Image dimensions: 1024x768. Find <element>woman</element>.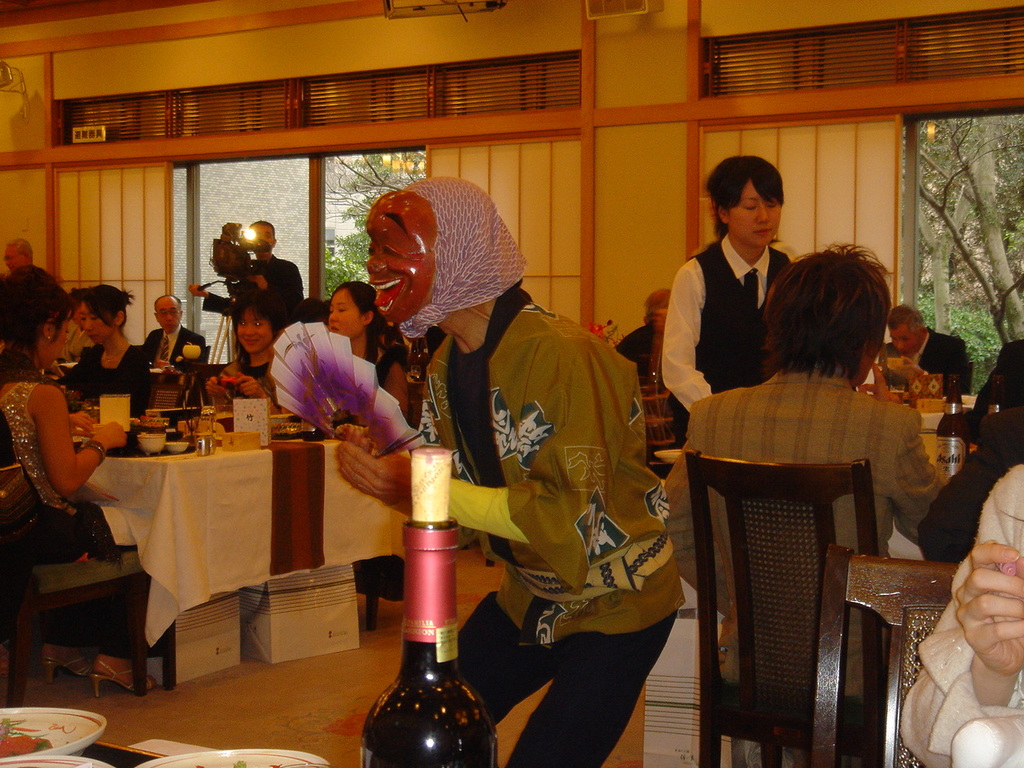
pyautogui.locateOnScreen(666, 158, 792, 414).
